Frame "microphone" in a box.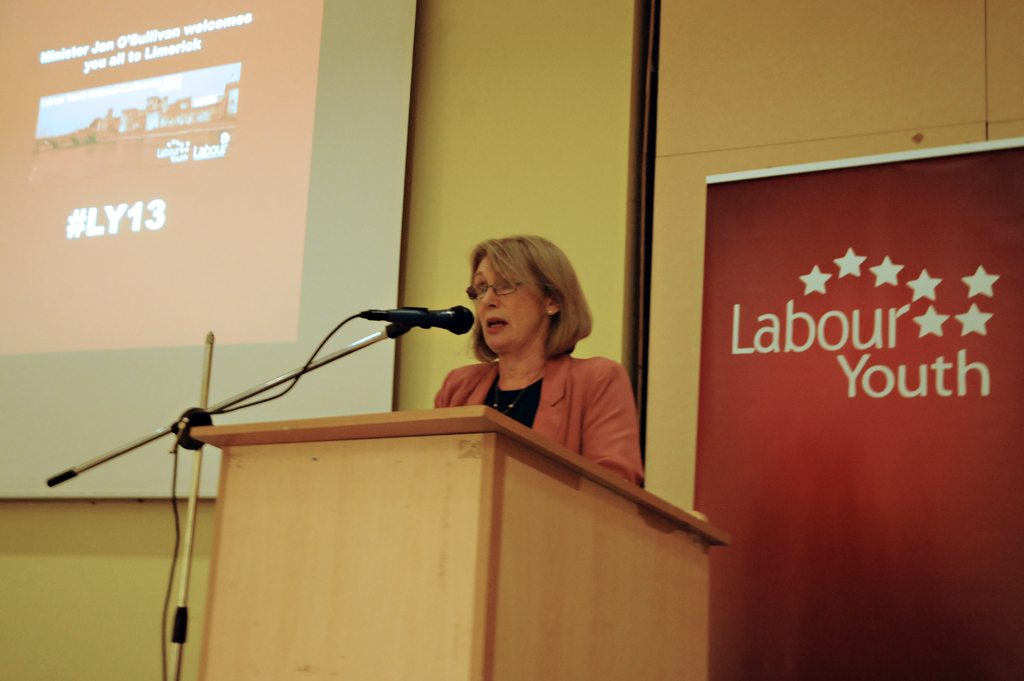
rect(351, 300, 469, 354).
